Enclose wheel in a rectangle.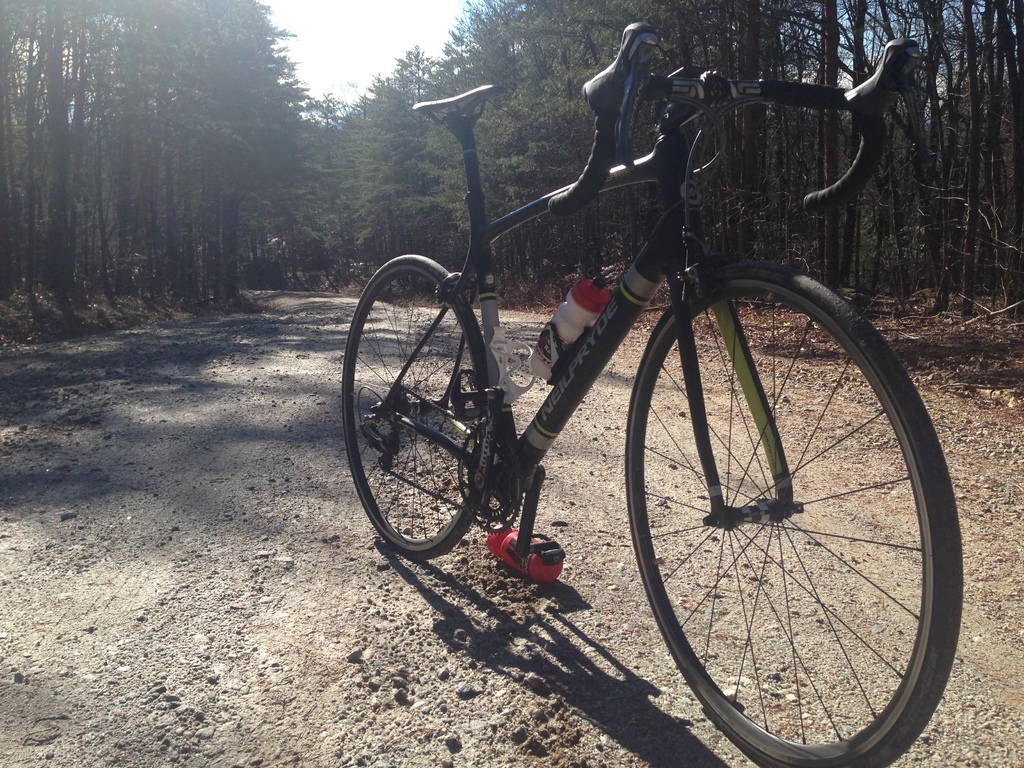
340 252 494 557.
